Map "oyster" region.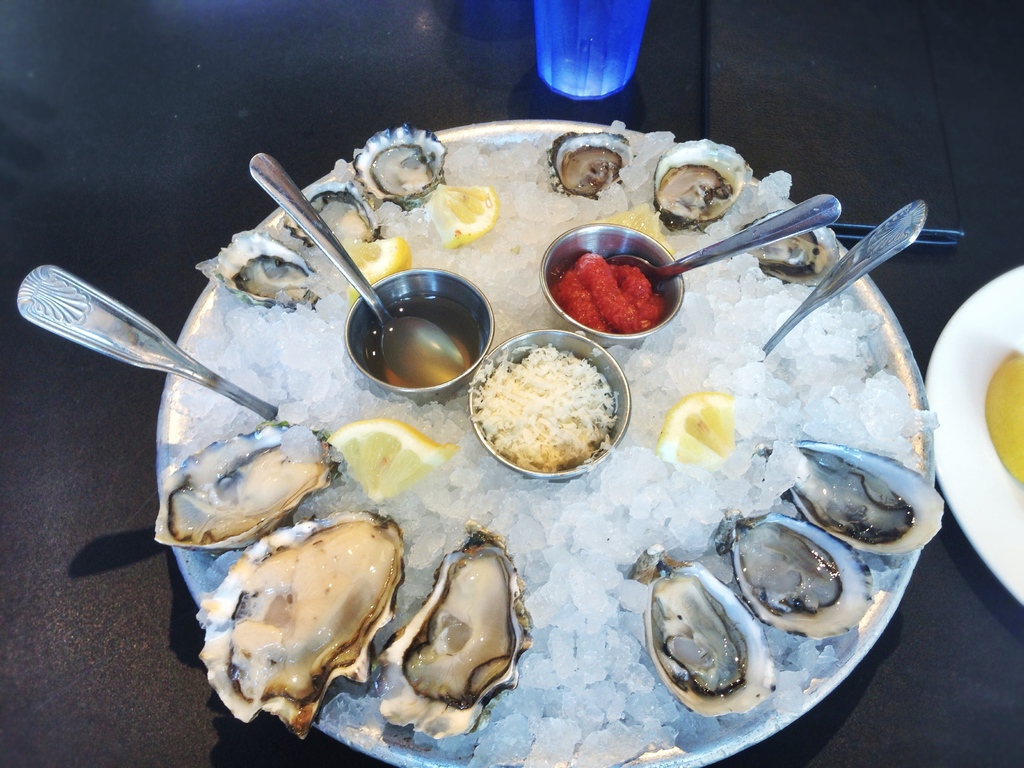
Mapped to l=772, t=437, r=945, b=549.
